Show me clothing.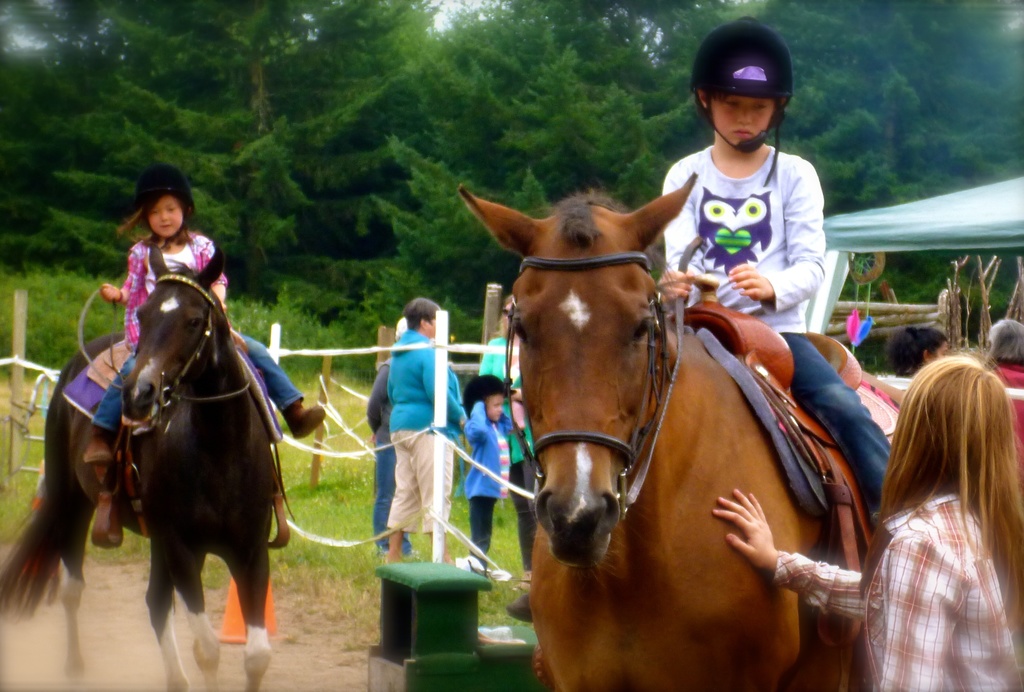
clothing is here: 984 347 1023 495.
